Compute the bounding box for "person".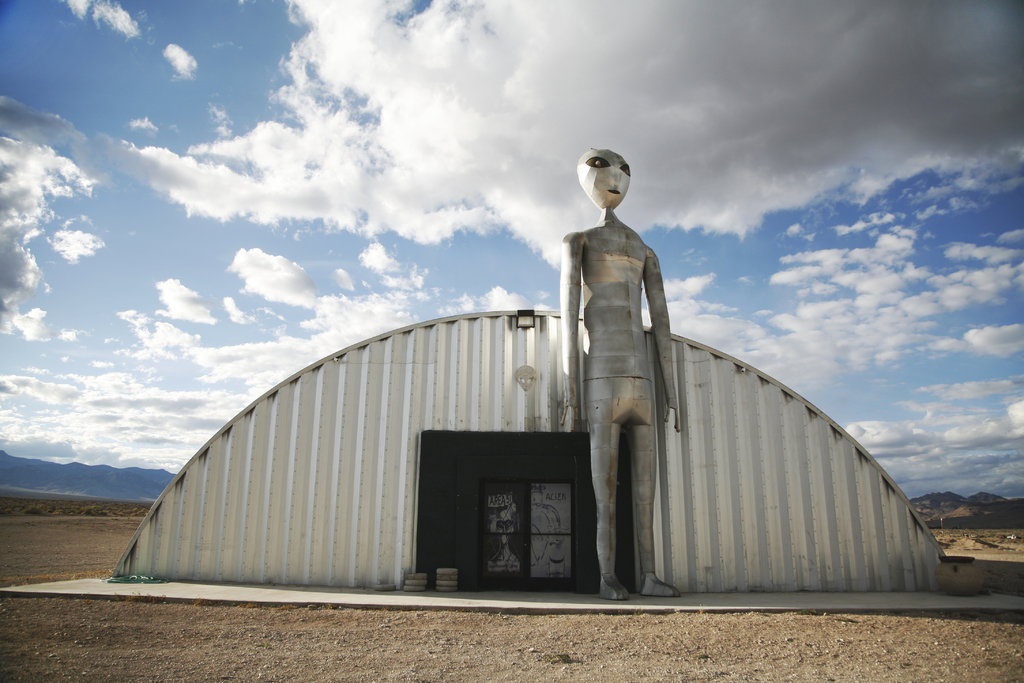
<region>556, 144, 692, 601</region>.
